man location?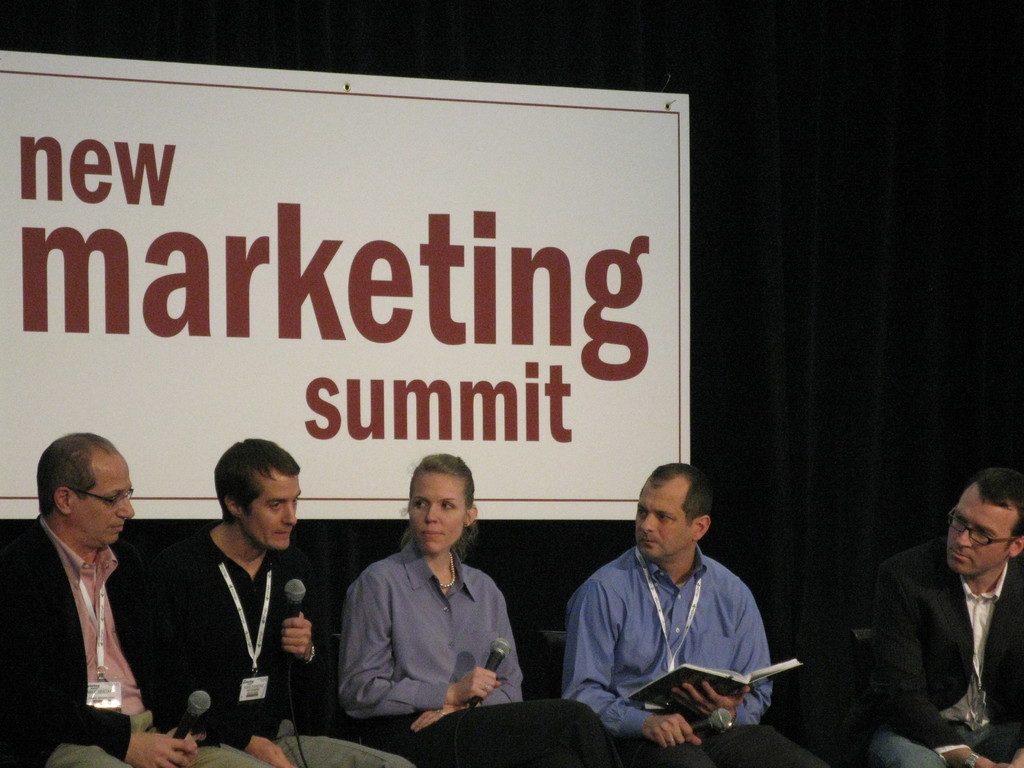
BBox(542, 473, 794, 753)
